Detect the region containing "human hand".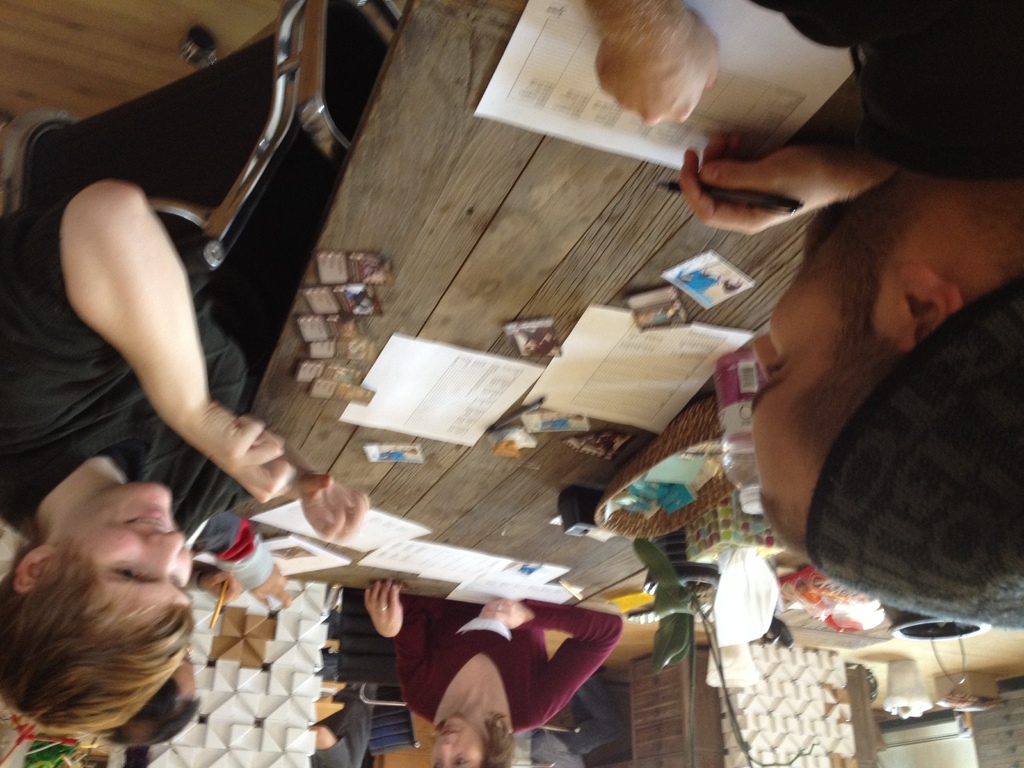
669, 120, 849, 226.
